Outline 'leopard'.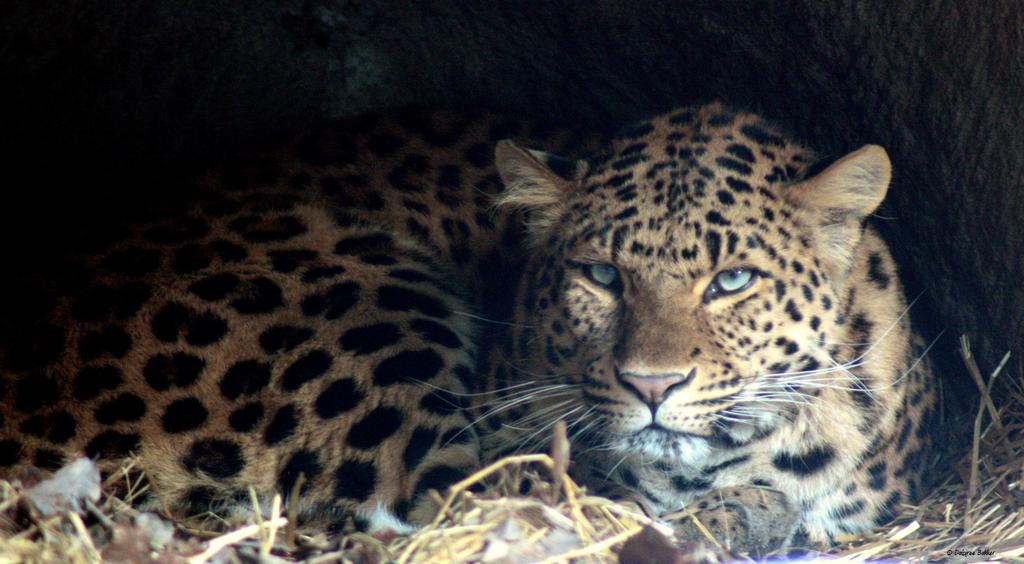
Outline: [0, 100, 952, 538].
